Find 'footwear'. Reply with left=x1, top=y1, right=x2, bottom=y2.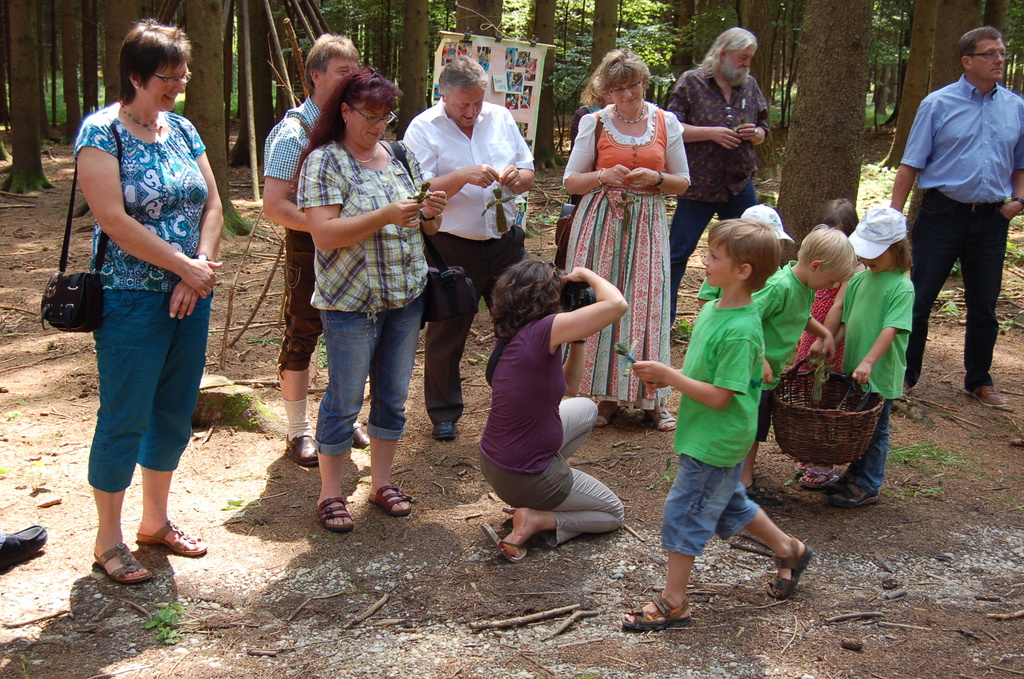
left=352, top=415, right=371, bottom=449.
